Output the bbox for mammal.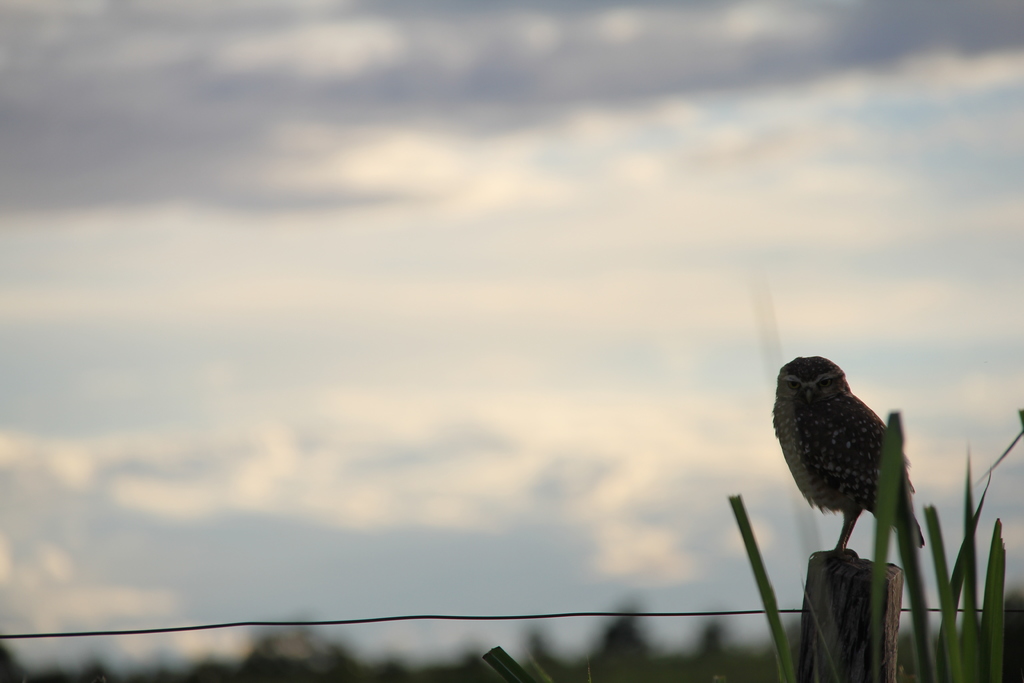
bbox=[771, 338, 929, 579].
